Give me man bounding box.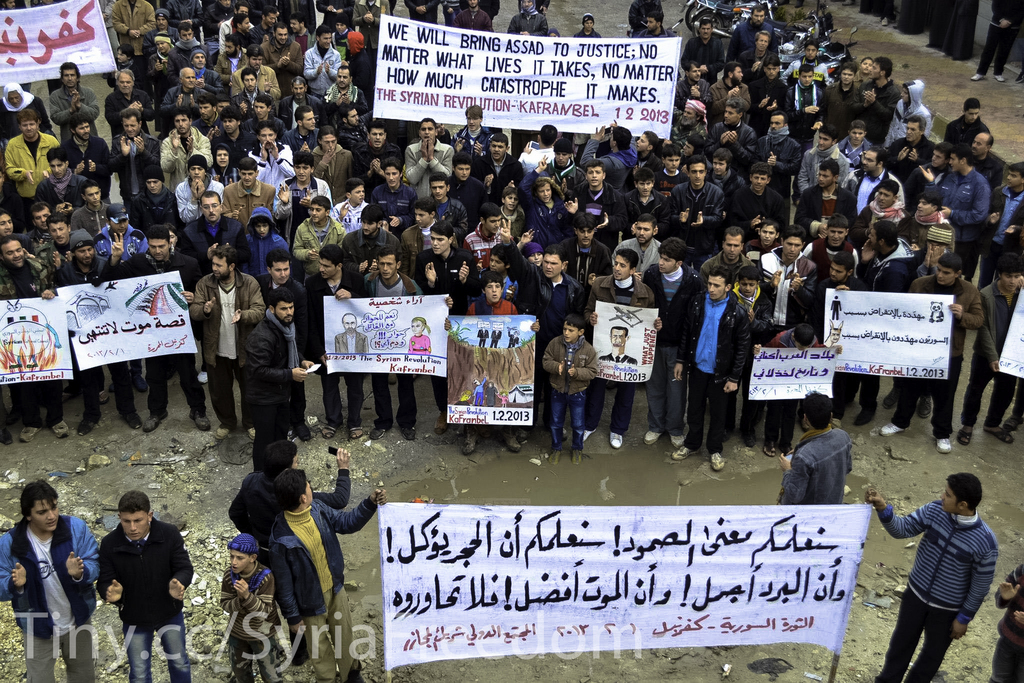
[x1=190, y1=241, x2=275, y2=419].
